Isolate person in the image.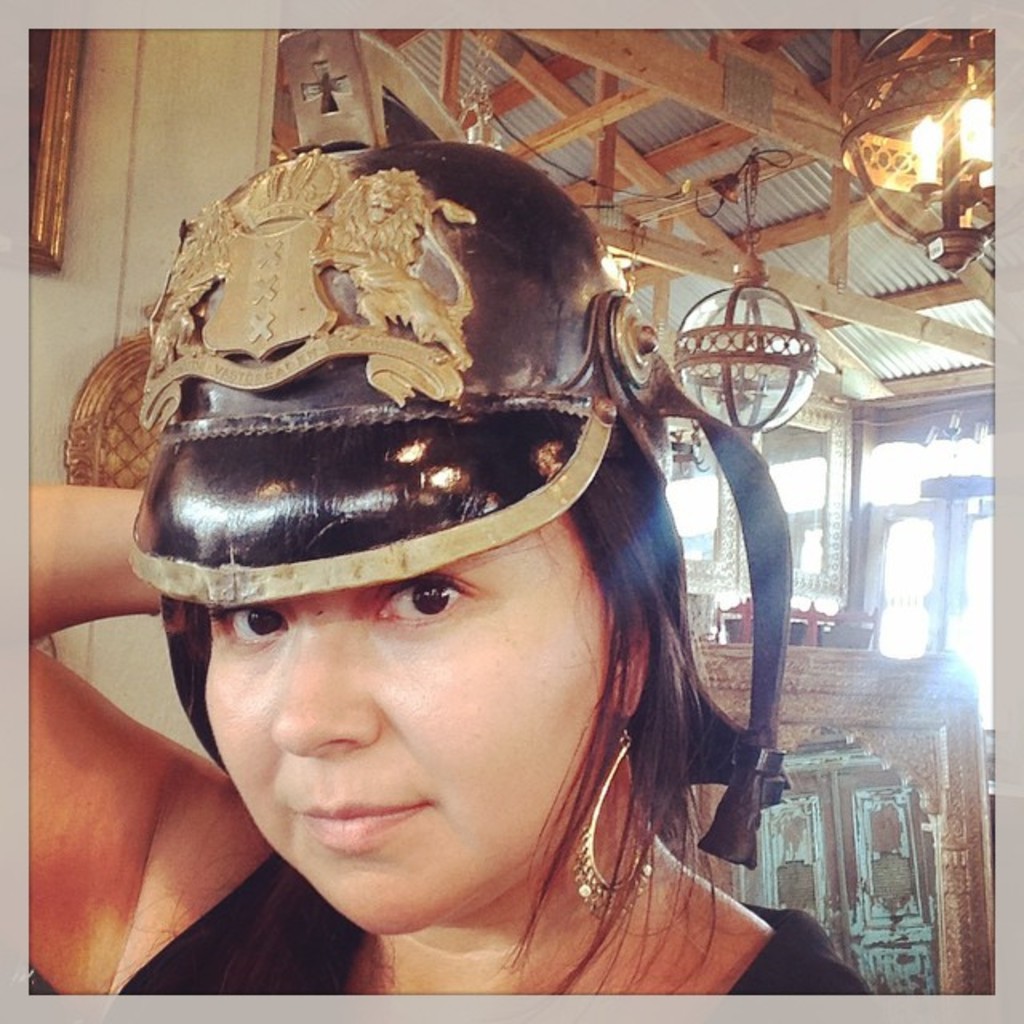
Isolated region: locate(45, 158, 838, 1021).
